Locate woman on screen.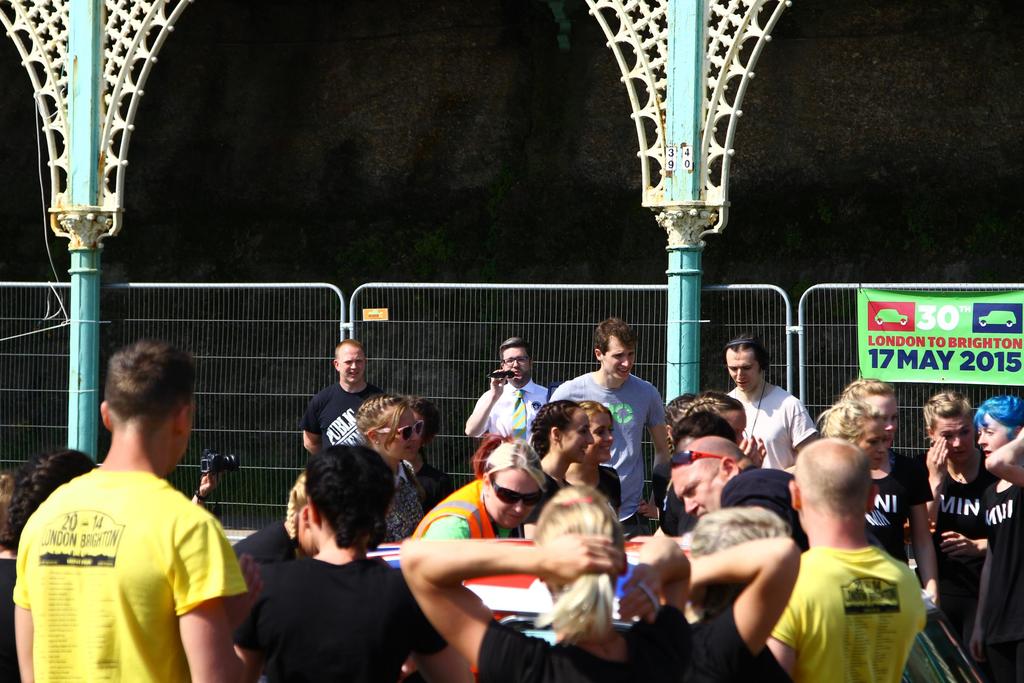
On screen at bbox(566, 402, 625, 523).
